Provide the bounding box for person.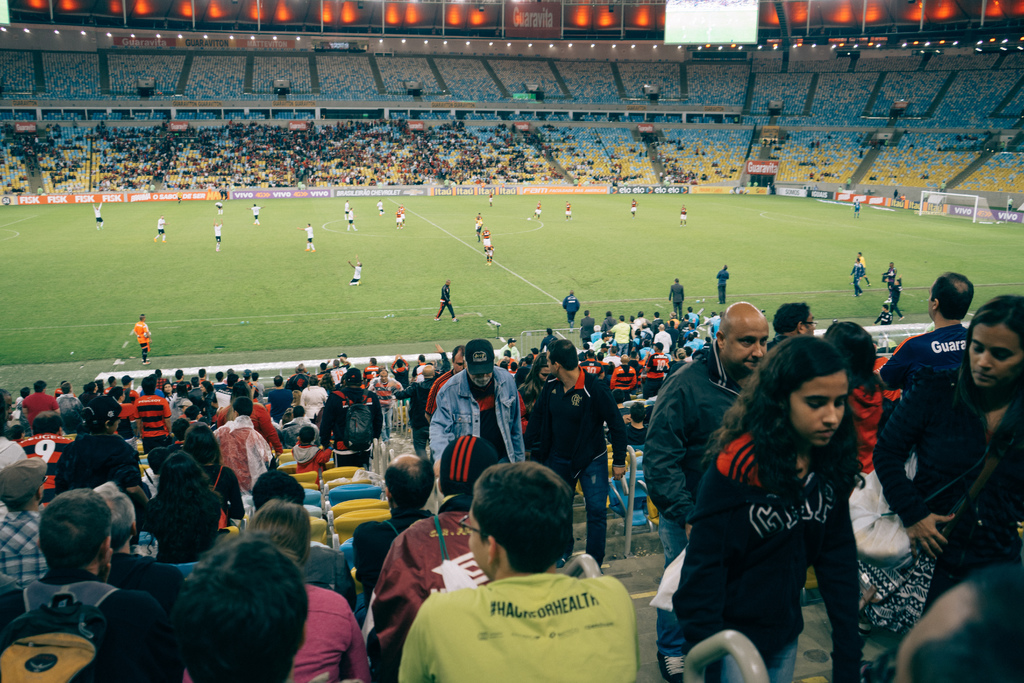
[856, 251, 870, 289].
